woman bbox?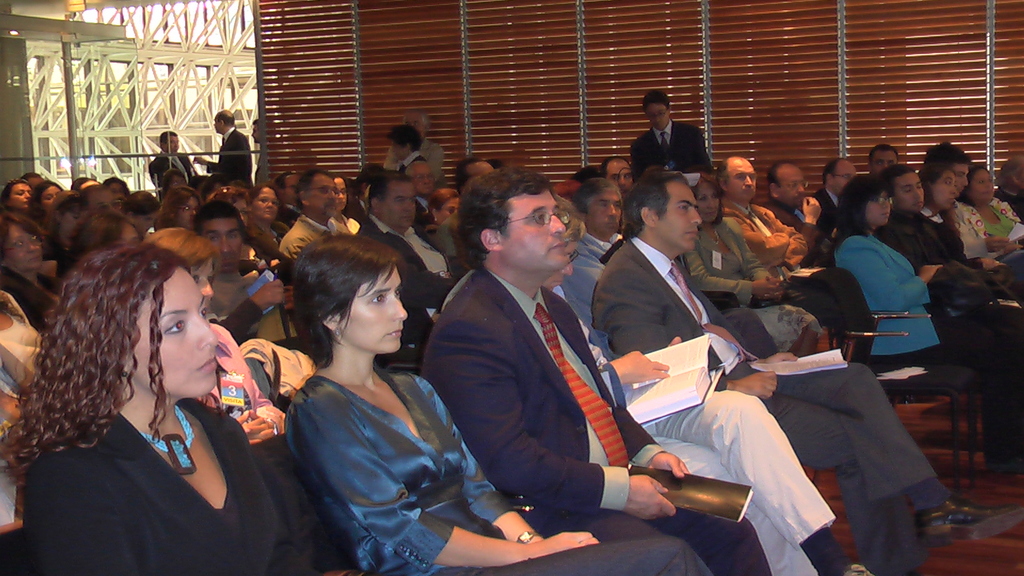
x1=326 y1=173 x2=361 y2=241
